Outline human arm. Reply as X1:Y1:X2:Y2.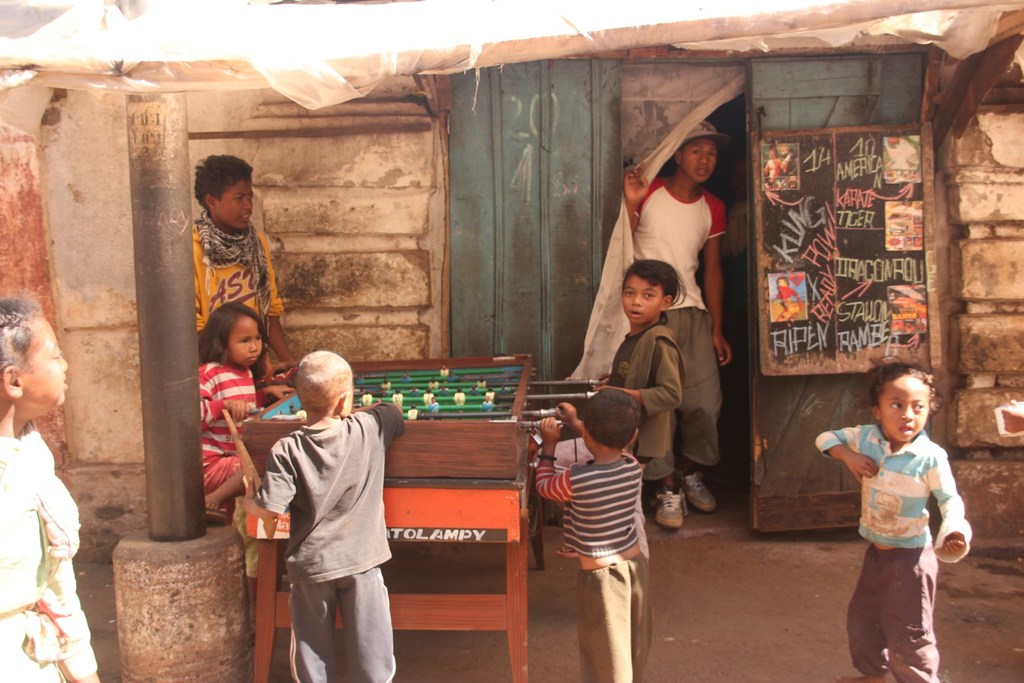
252:383:294:408.
